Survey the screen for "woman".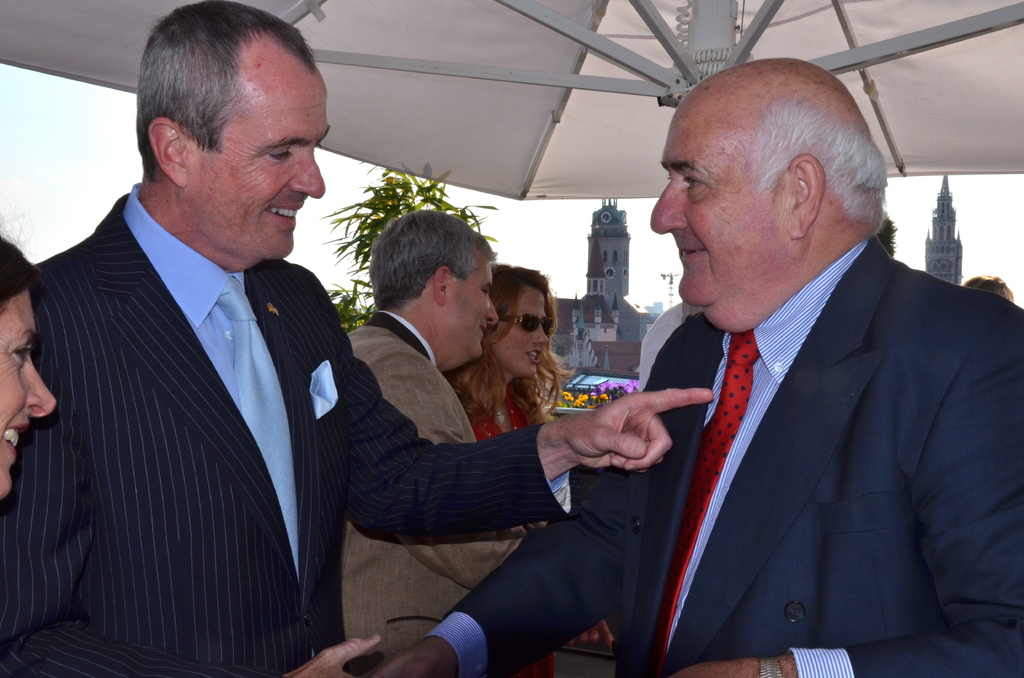
Survey found: l=0, t=209, r=57, b=499.
